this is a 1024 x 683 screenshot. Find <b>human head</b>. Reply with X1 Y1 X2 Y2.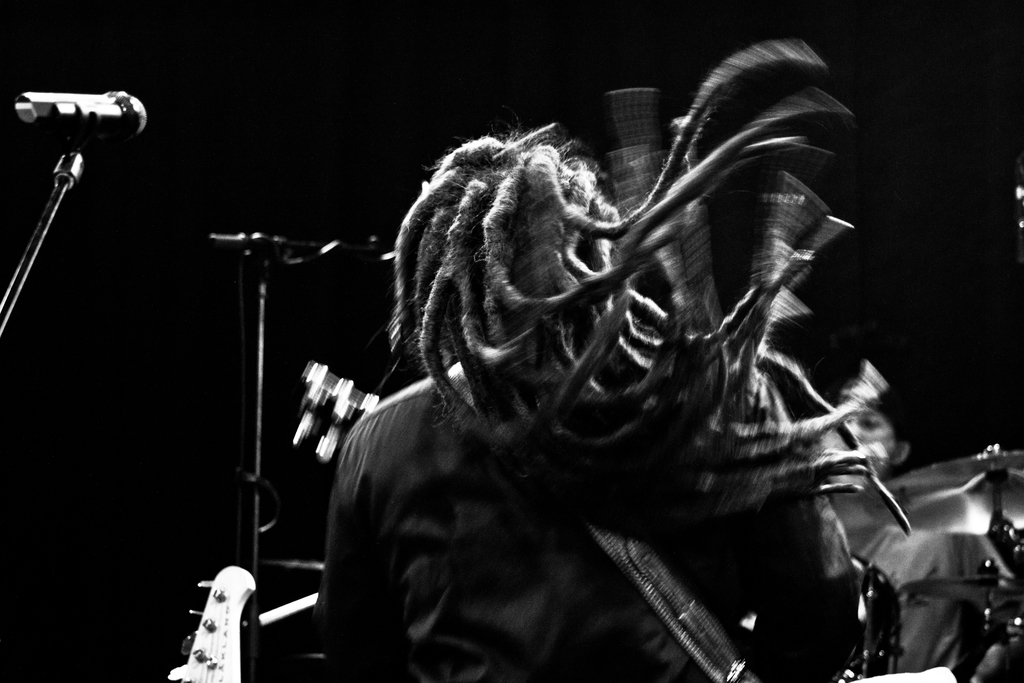
825 383 915 484.
